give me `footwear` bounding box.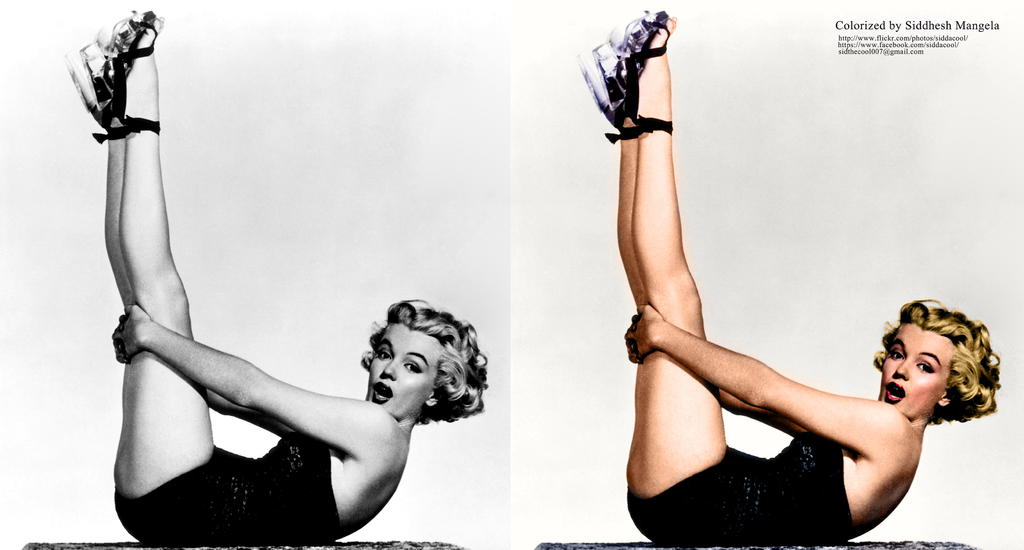
[88, 5, 155, 140].
